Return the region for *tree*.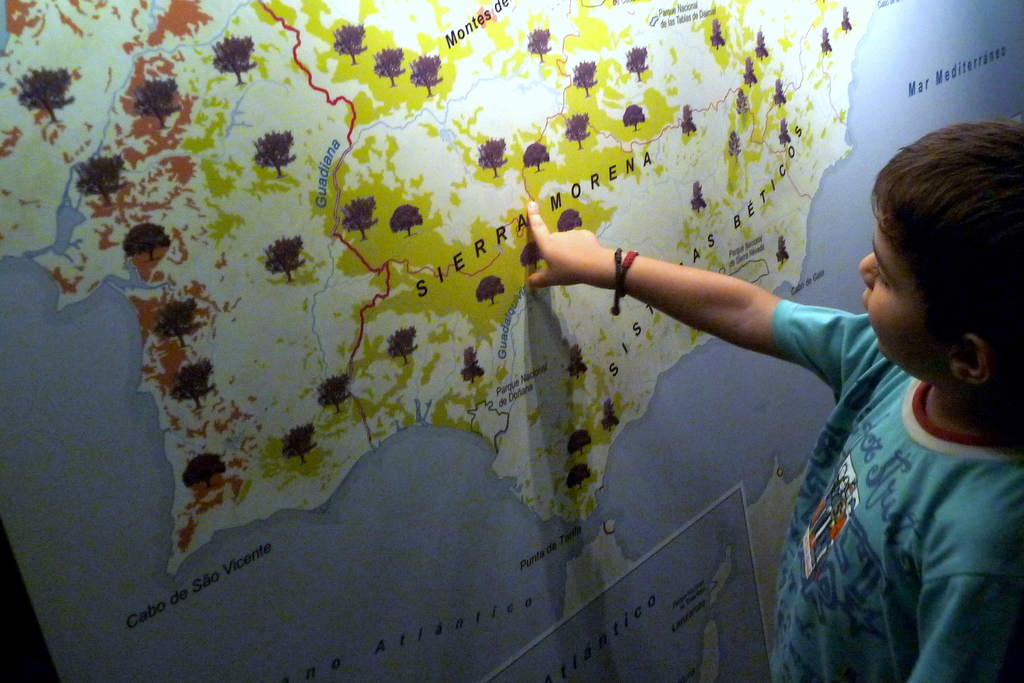
box=[158, 300, 203, 344].
